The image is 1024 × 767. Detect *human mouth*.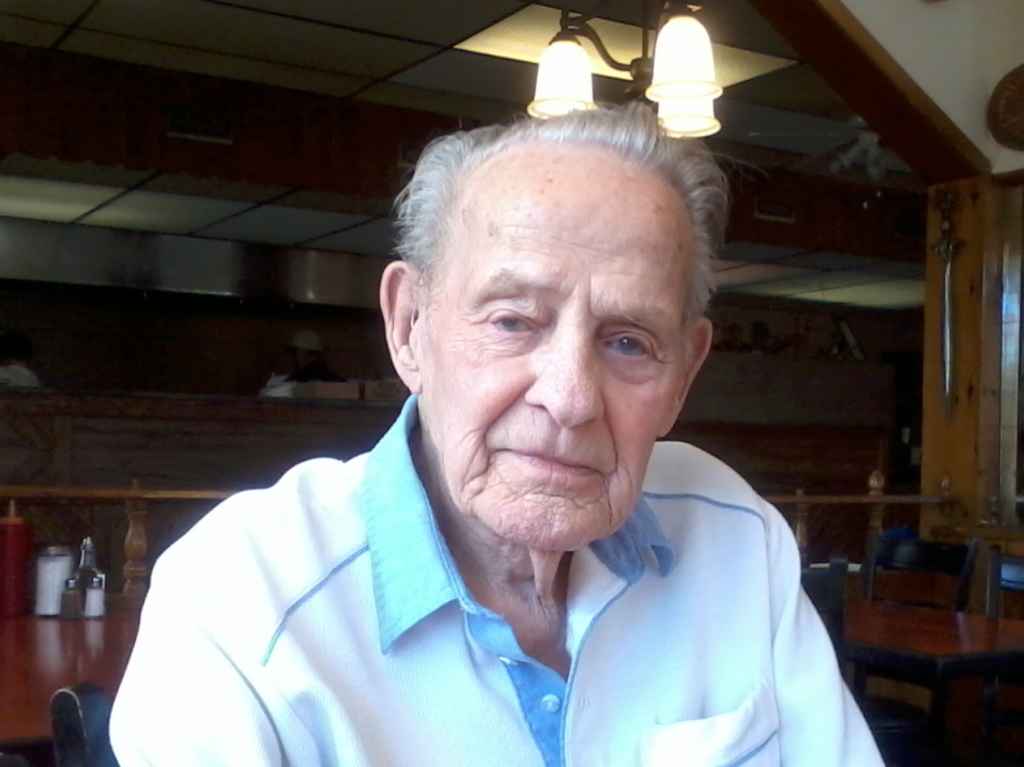
Detection: bbox(494, 438, 597, 478).
